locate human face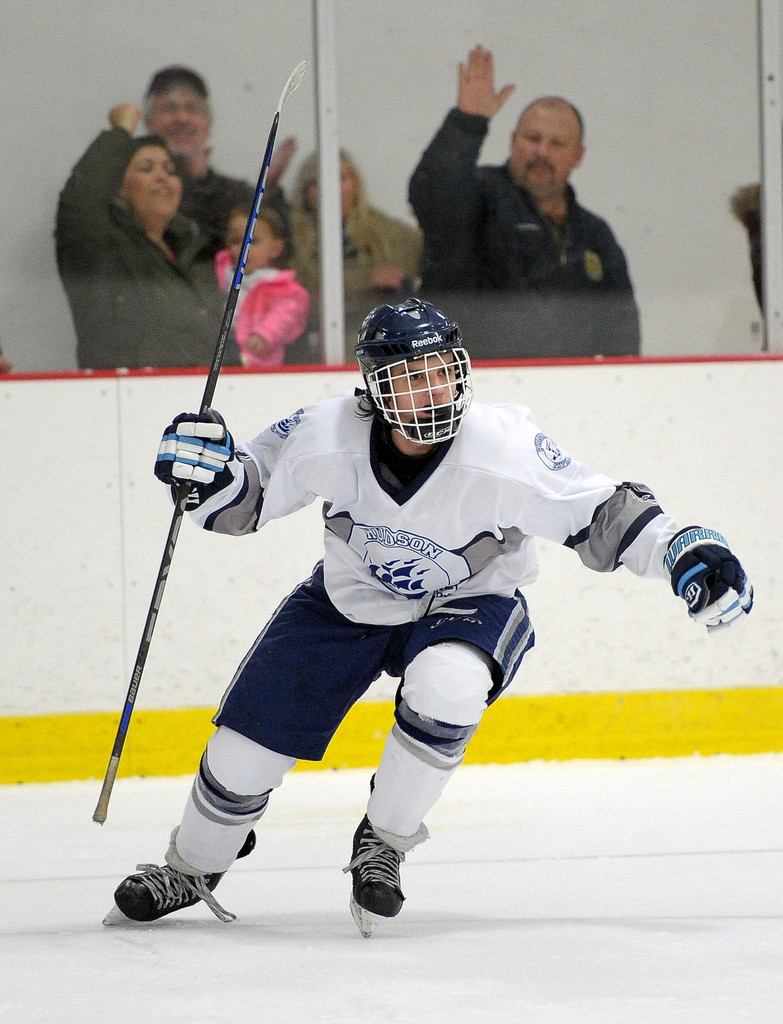
[left=243, top=216, right=278, bottom=266]
